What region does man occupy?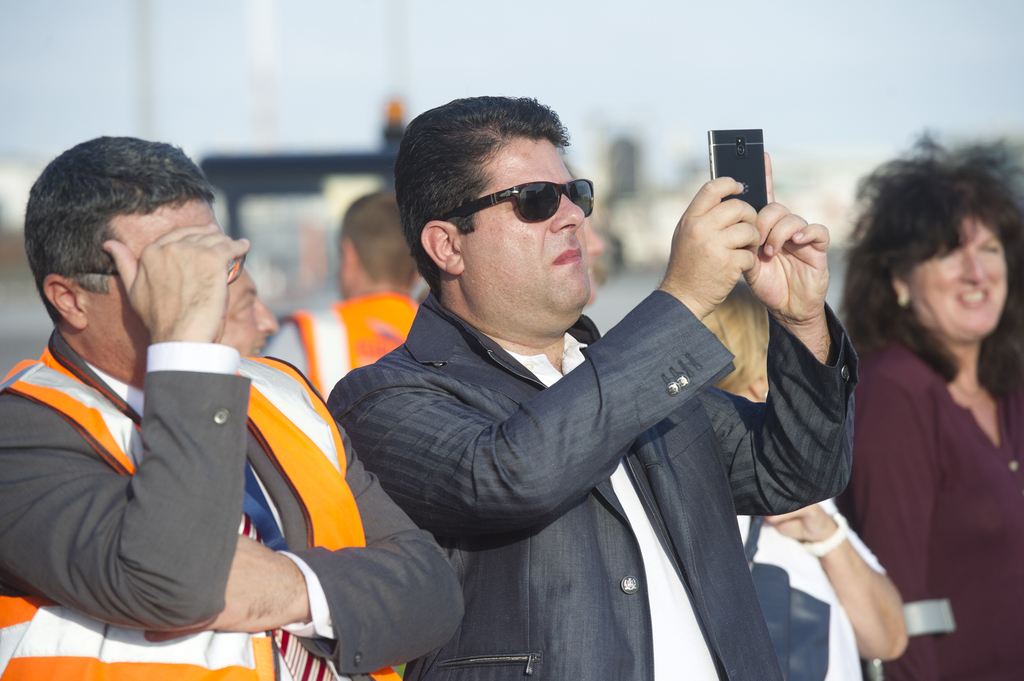
detection(318, 86, 861, 680).
